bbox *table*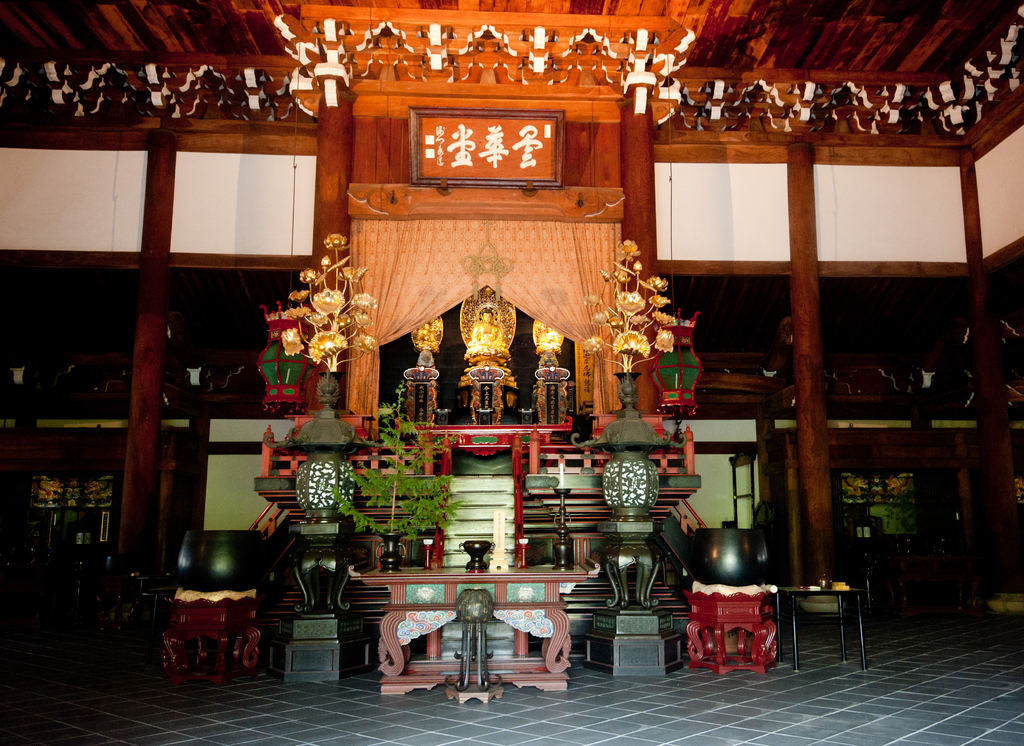
x1=776, y1=585, x2=868, y2=665
